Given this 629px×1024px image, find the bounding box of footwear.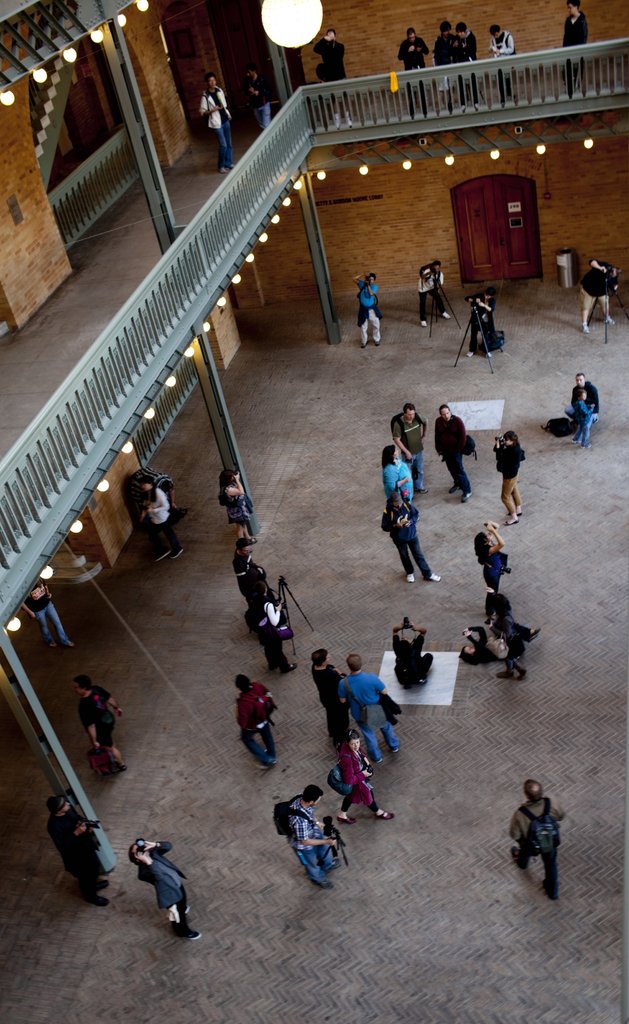
(x1=496, y1=669, x2=514, y2=679).
